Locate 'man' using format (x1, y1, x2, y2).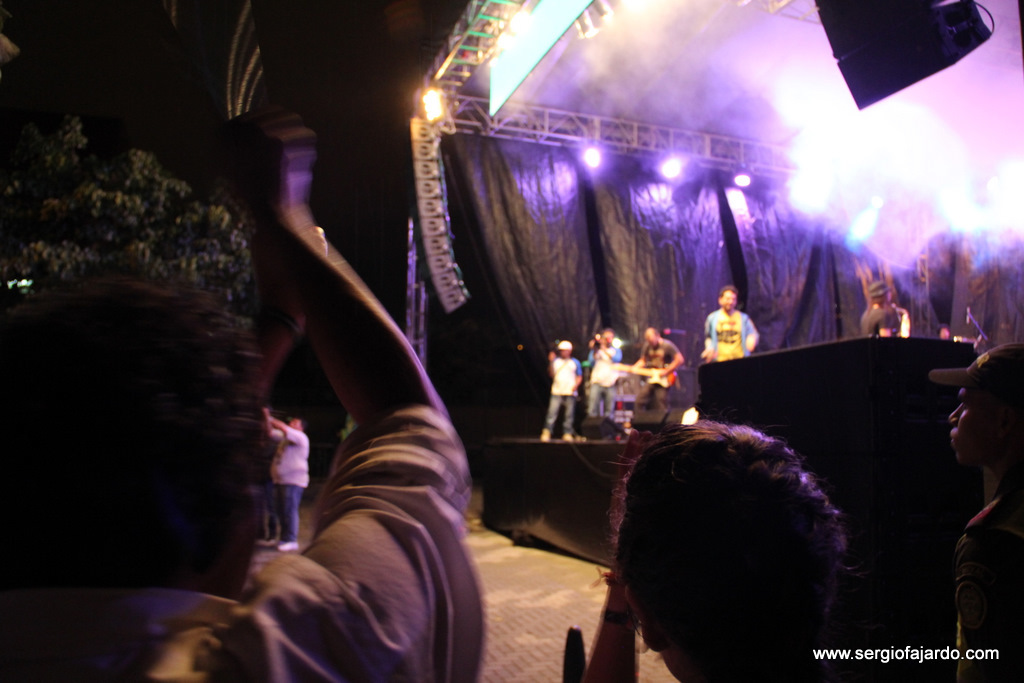
(582, 321, 630, 438).
